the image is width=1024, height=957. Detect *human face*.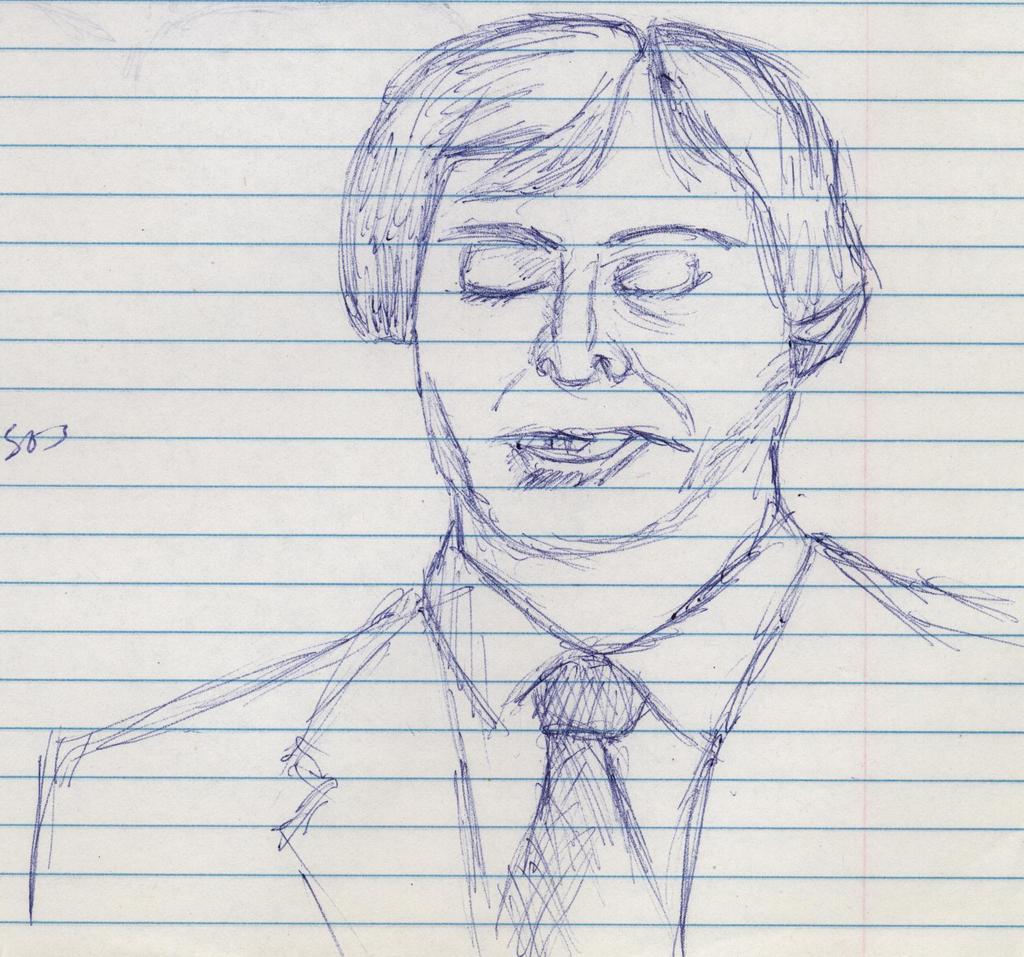
Detection: (left=412, top=157, right=796, bottom=558).
